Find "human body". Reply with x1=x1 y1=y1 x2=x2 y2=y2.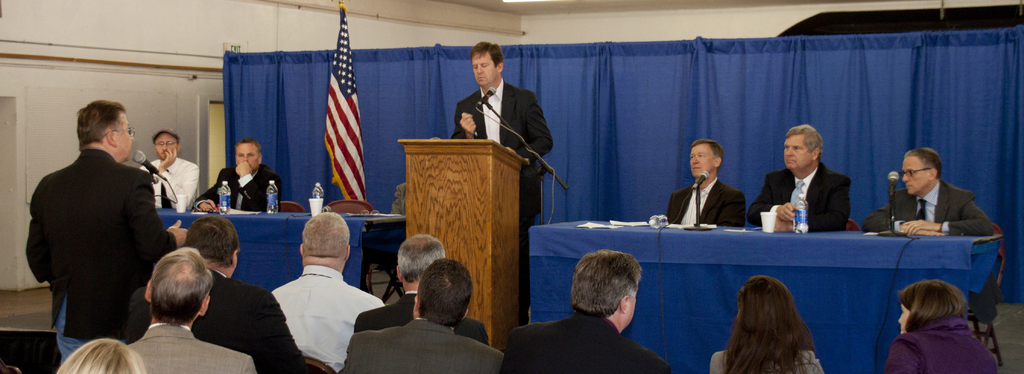
x1=119 y1=235 x2=248 y2=373.
